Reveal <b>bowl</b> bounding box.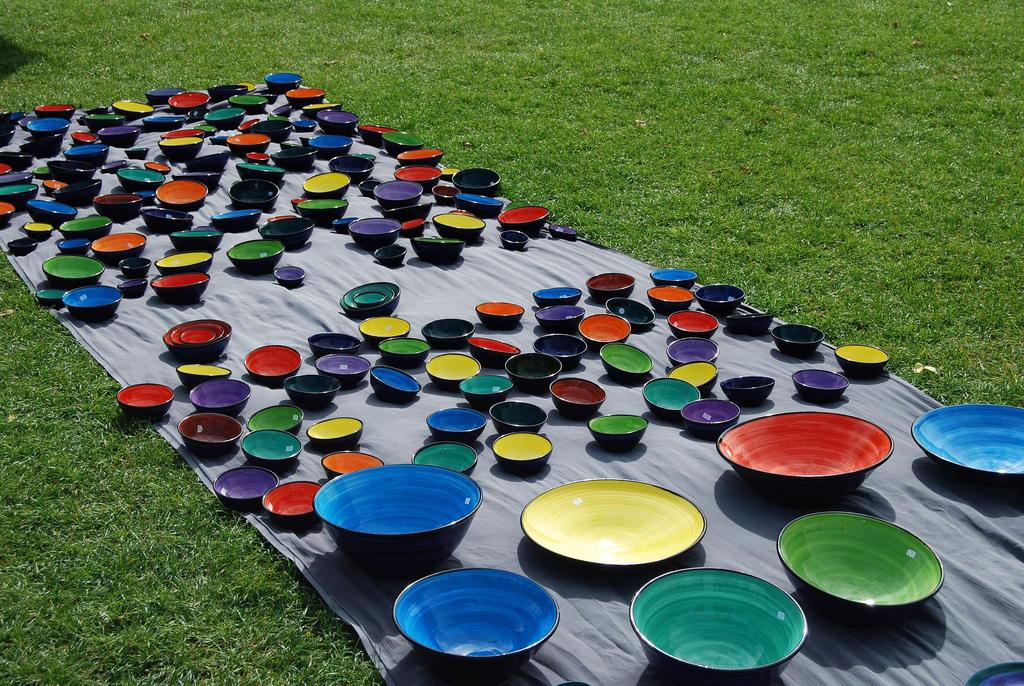
Revealed: (left=175, top=364, right=232, bottom=389).
